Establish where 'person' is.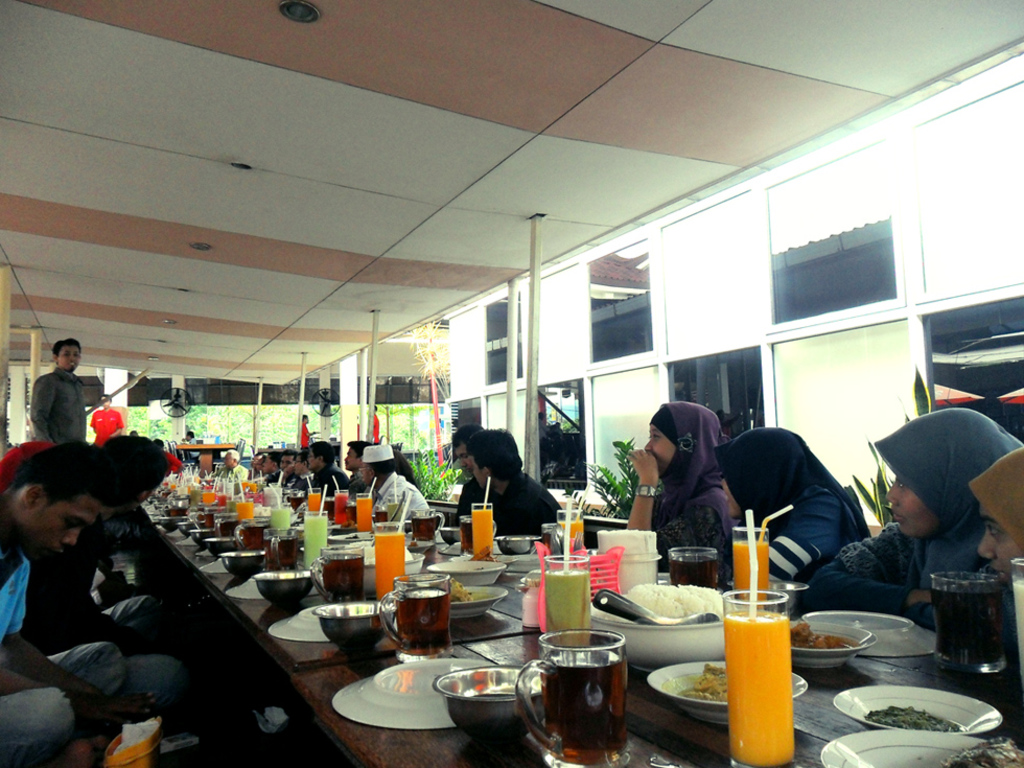
Established at [left=0, top=439, right=135, bottom=767].
